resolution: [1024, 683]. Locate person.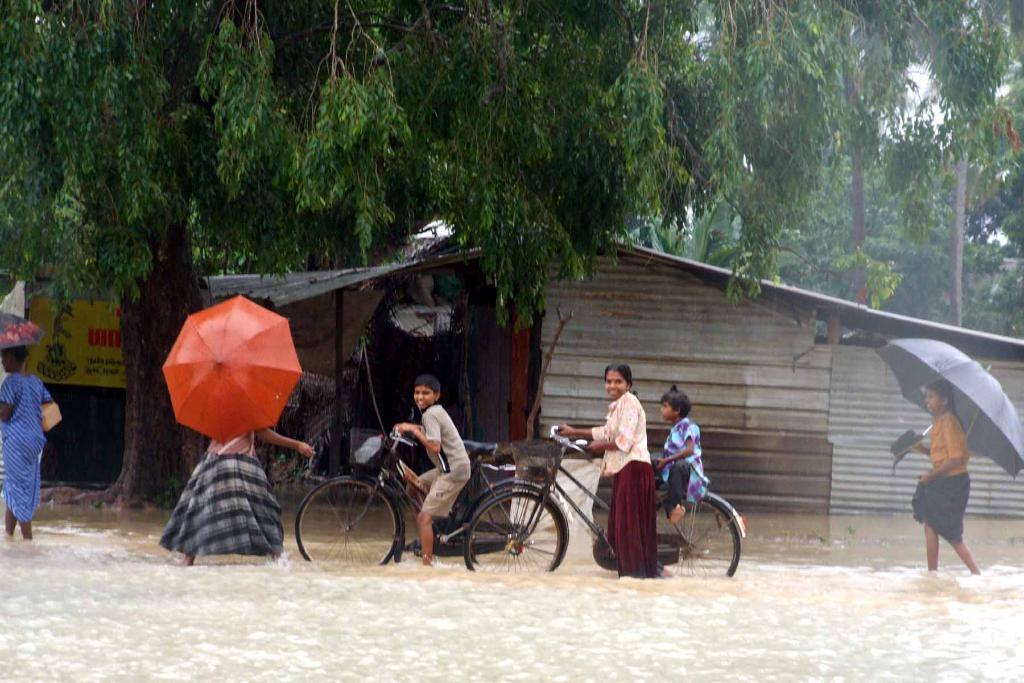
bbox=(908, 379, 983, 574).
